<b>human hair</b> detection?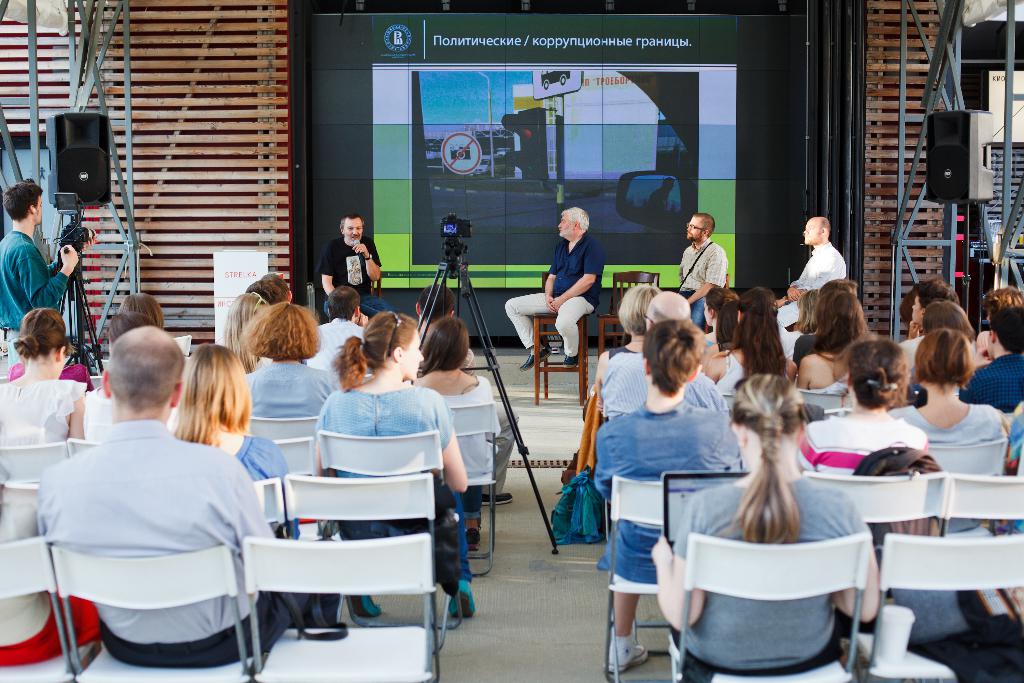
158 347 241 462
